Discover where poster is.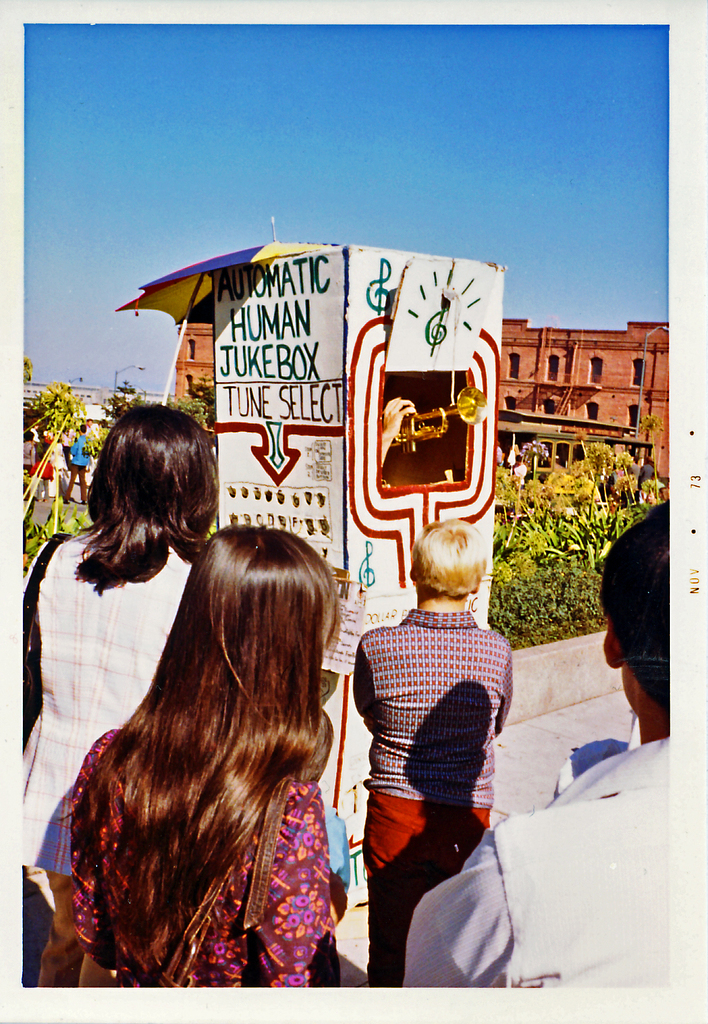
Discovered at bbox(0, 0, 707, 1006).
